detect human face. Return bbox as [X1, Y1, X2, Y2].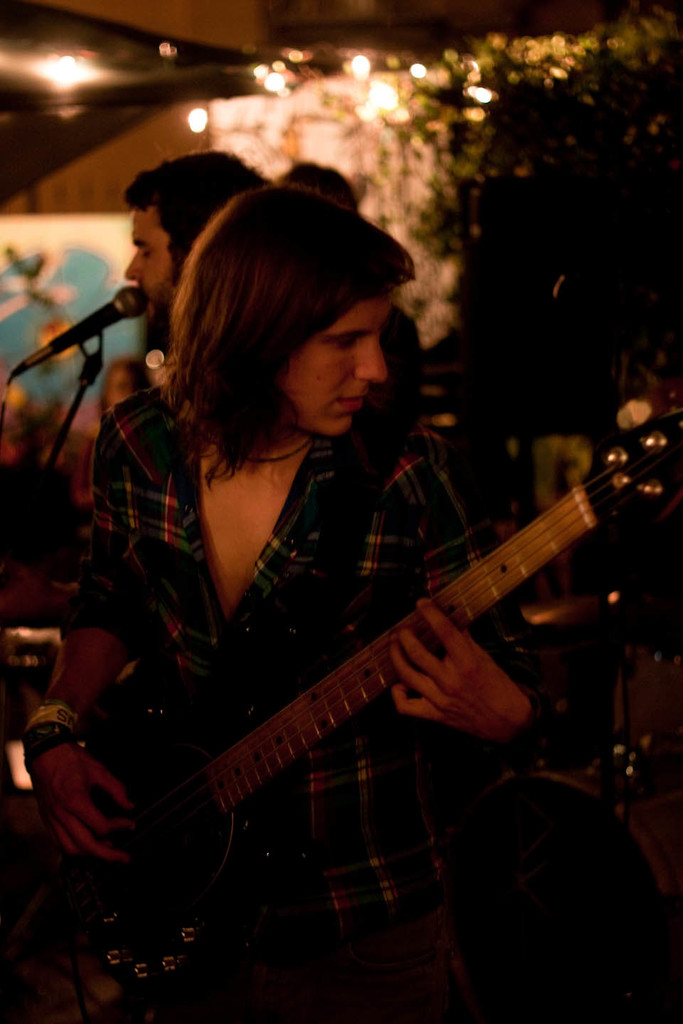
[124, 203, 180, 317].
